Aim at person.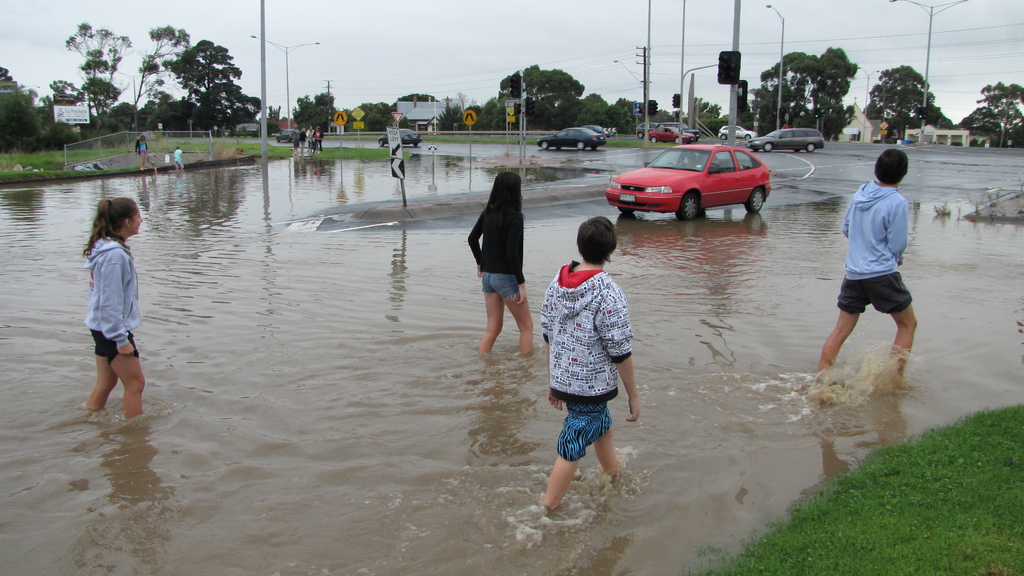
Aimed at region(301, 126, 307, 147).
